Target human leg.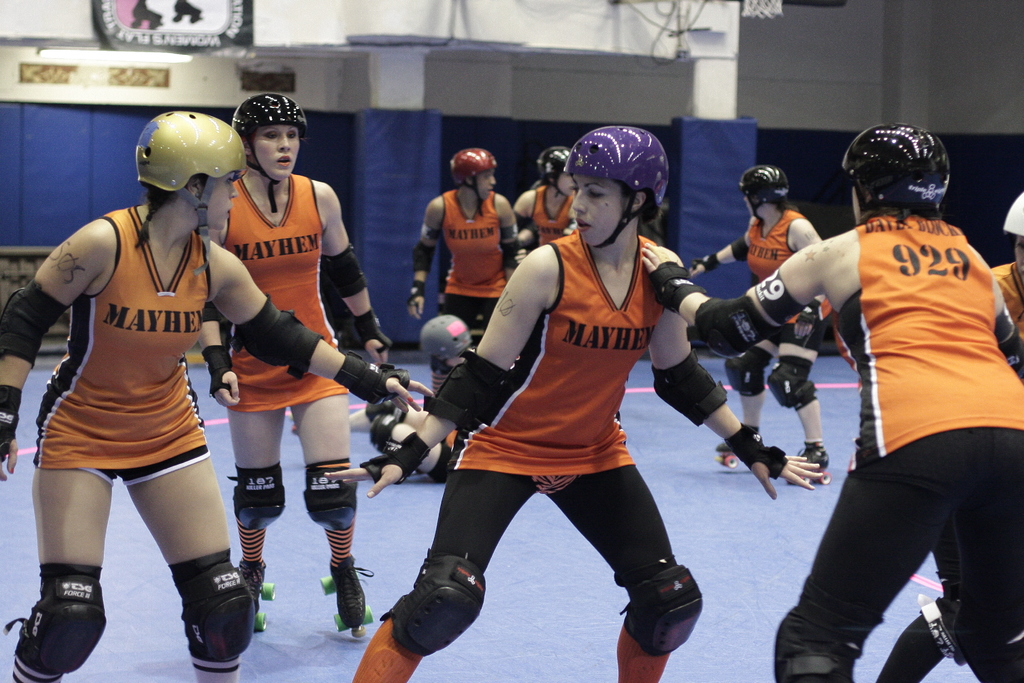
Target region: (x1=771, y1=313, x2=826, y2=467).
